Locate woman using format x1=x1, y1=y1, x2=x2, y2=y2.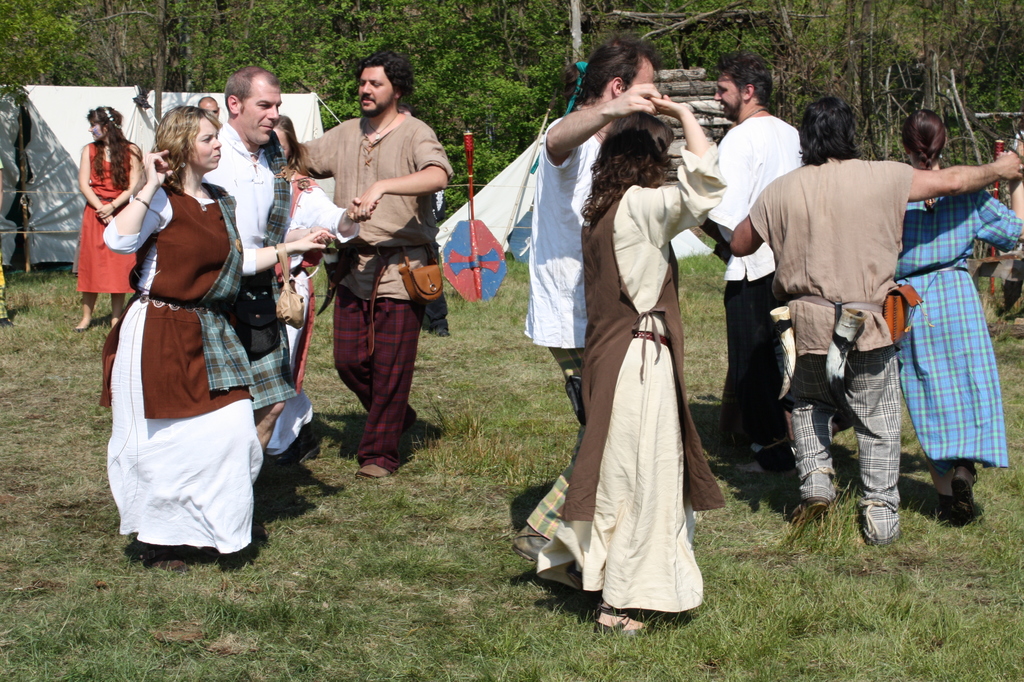
x1=102, y1=103, x2=336, y2=557.
